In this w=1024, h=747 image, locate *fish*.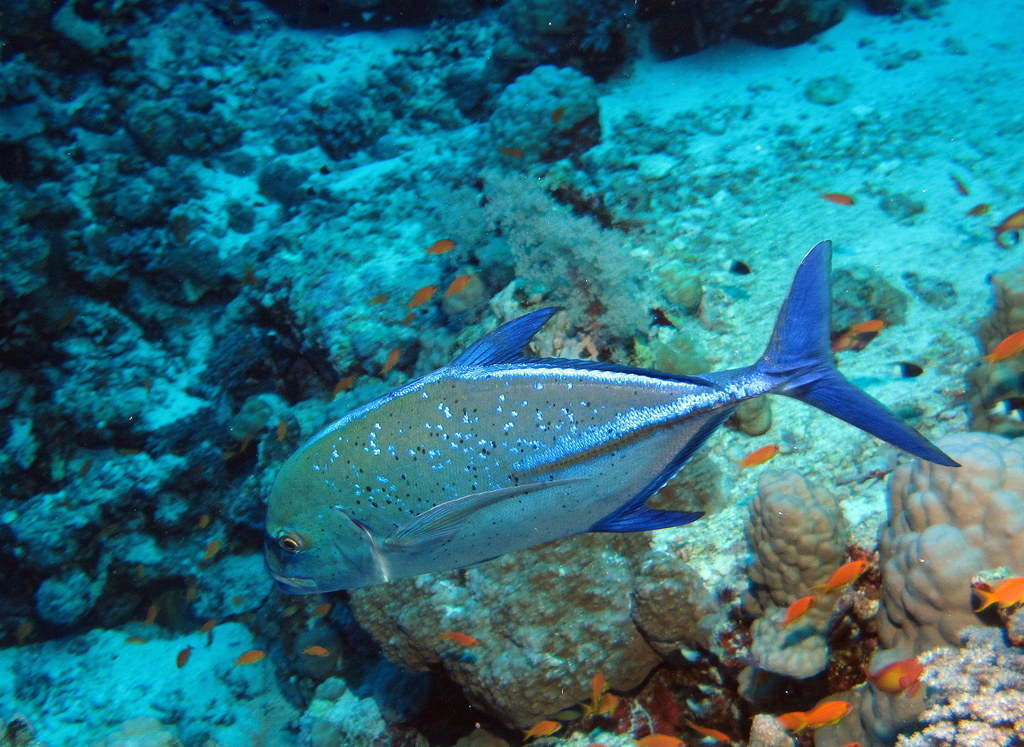
Bounding box: l=147, t=608, r=152, b=623.
